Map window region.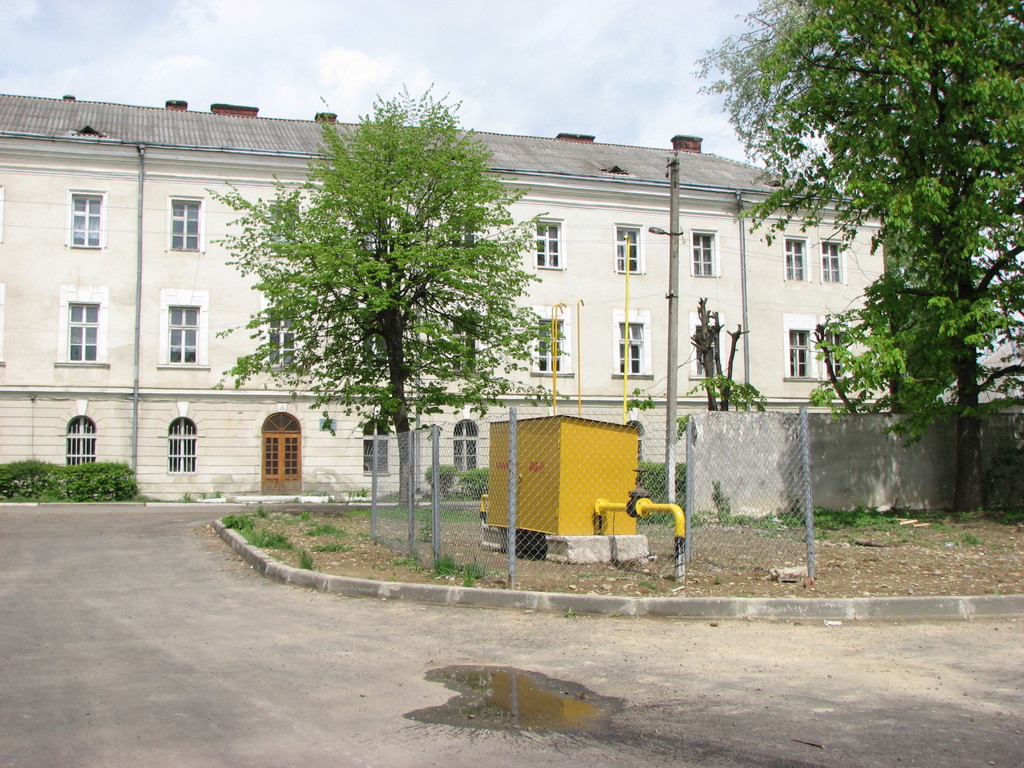
Mapped to 449, 319, 480, 377.
